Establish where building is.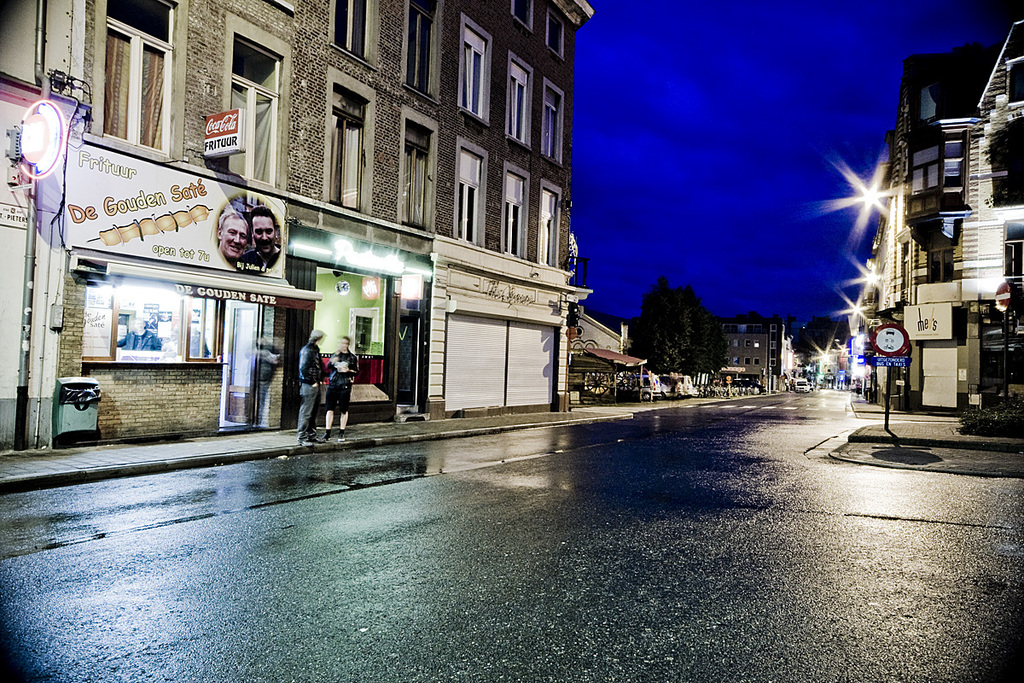
Established at 0,0,595,455.
